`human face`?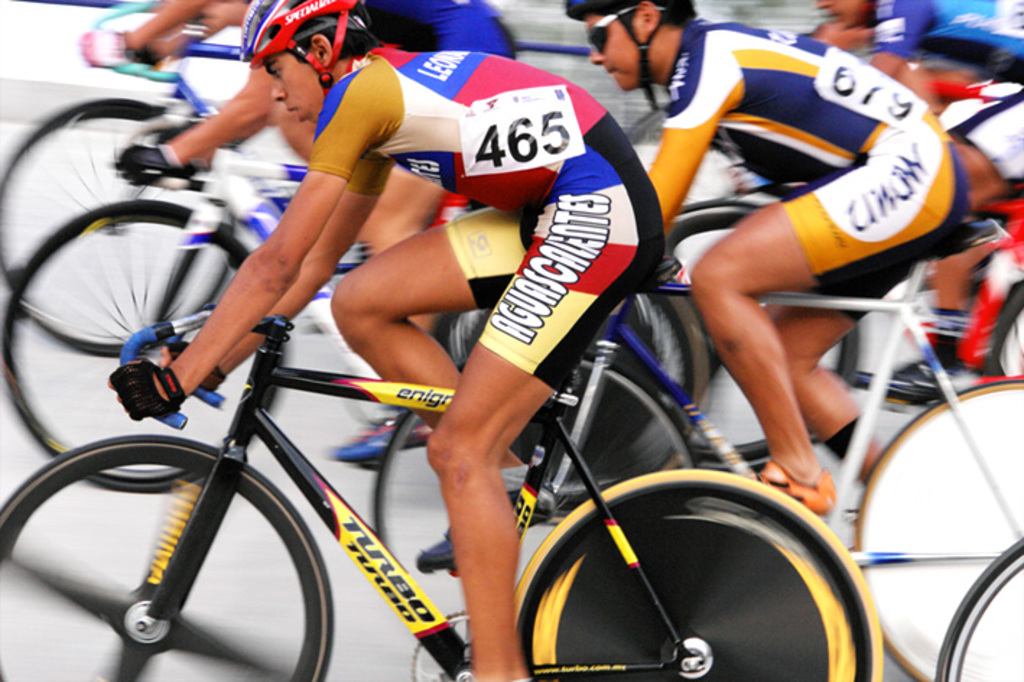
{"x1": 589, "y1": 7, "x2": 647, "y2": 91}
